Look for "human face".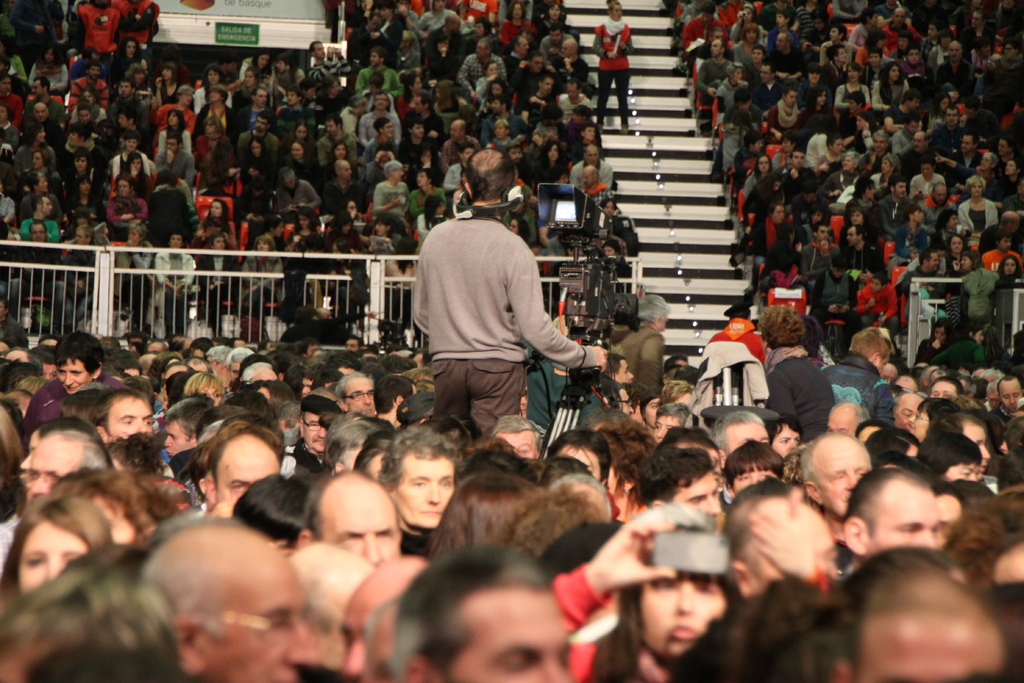
Found: left=505, top=431, right=539, bottom=458.
